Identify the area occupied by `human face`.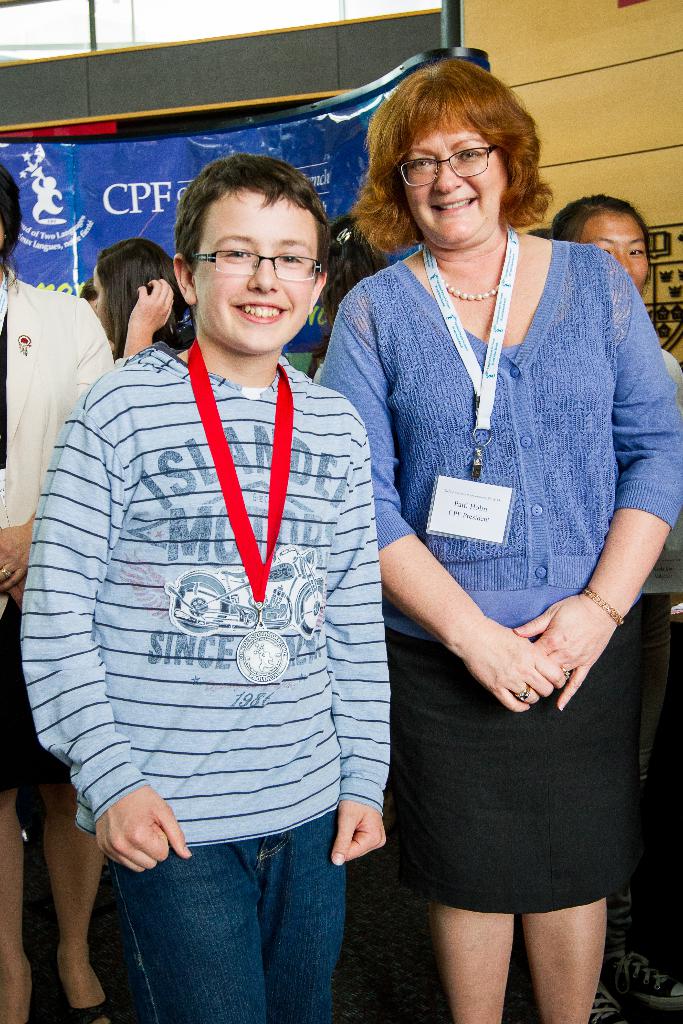
Area: x1=192 y1=186 x2=306 y2=349.
